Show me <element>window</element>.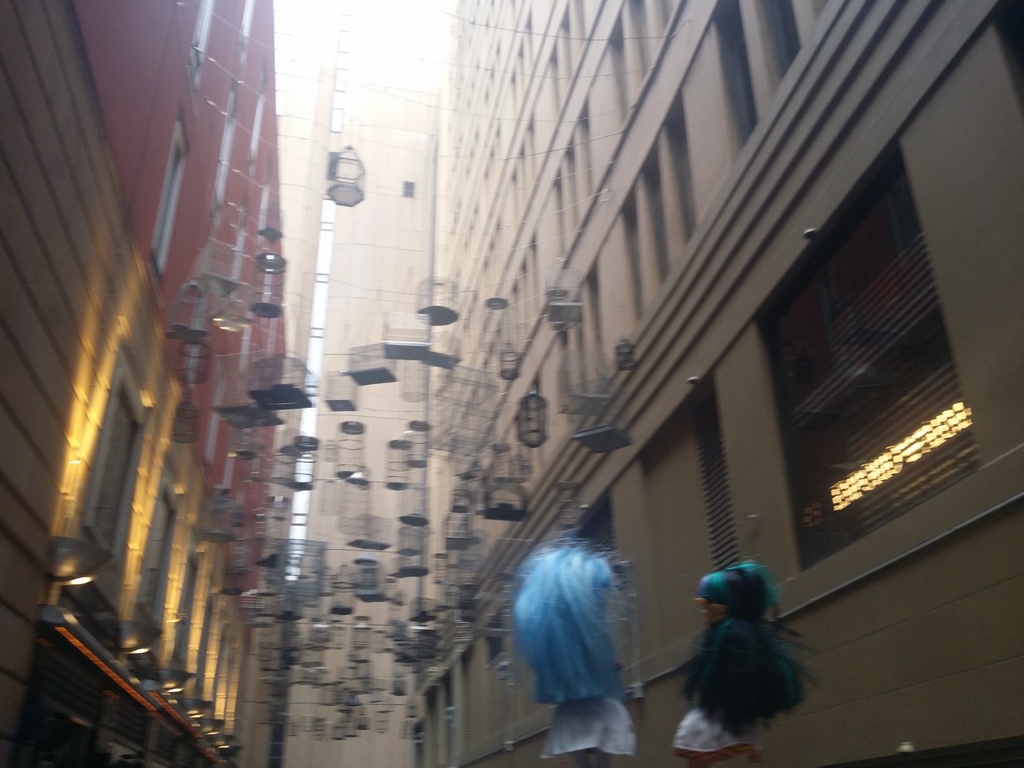
<element>window</element> is here: 195/569/218/720.
